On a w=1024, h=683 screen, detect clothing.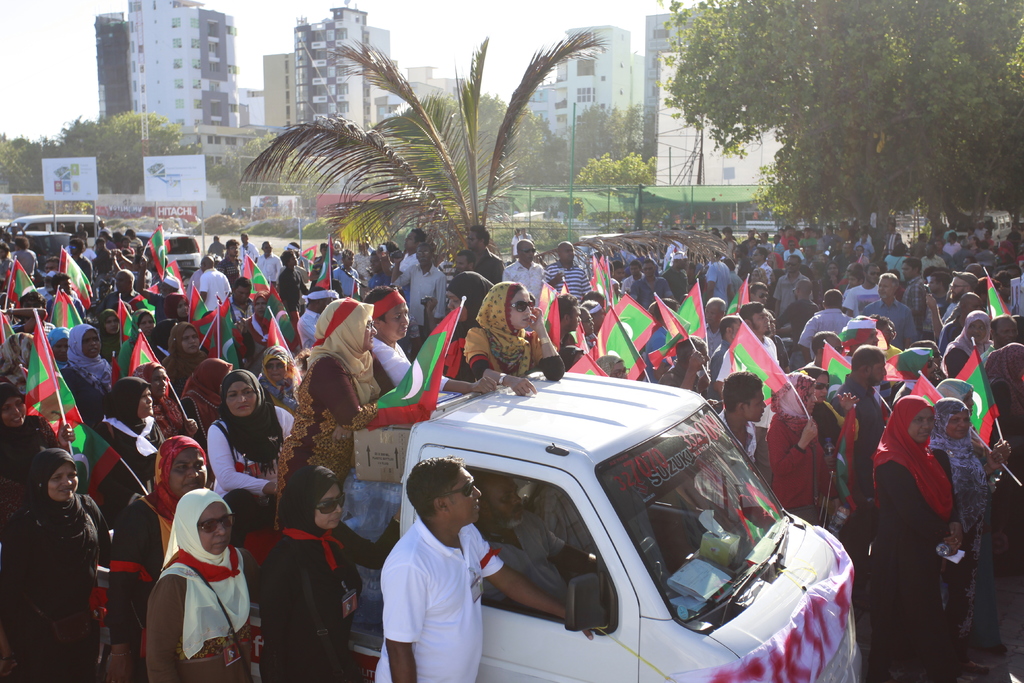
bbox(203, 368, 298, 509).
